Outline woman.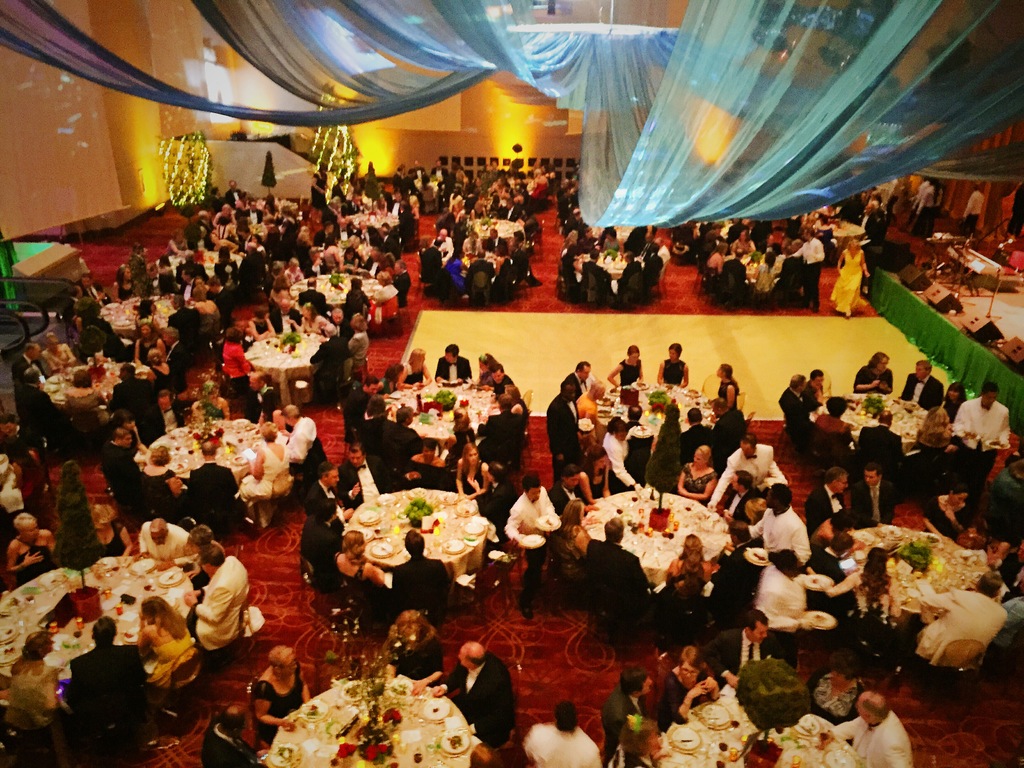
Outline: <bbox>558, 499, 590, 585</bbox>.
